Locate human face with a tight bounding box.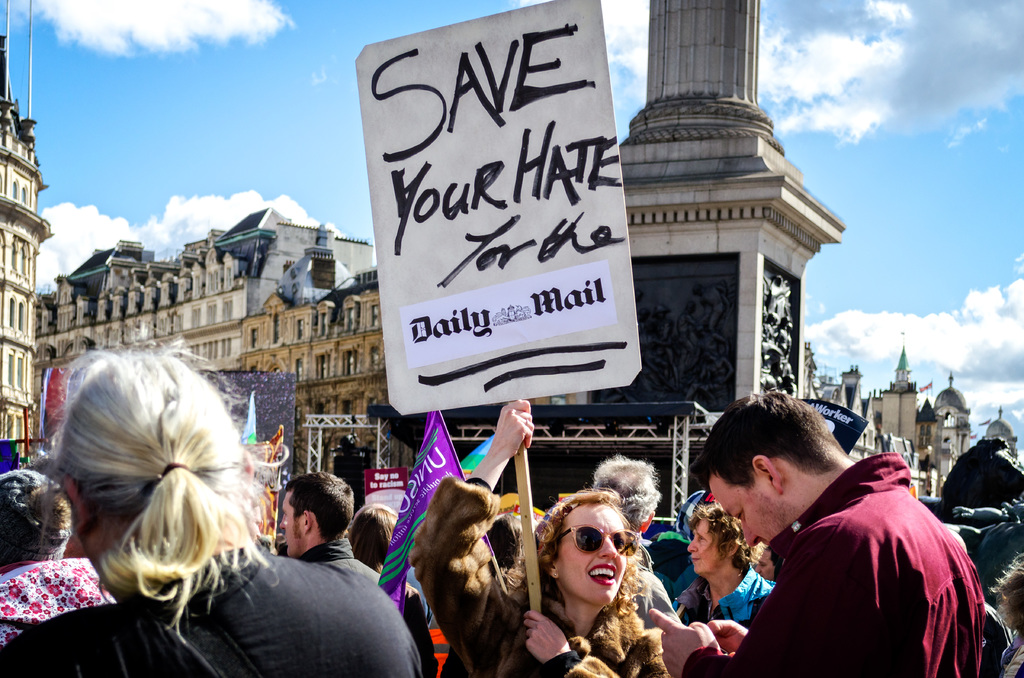
684 524 718 572.
